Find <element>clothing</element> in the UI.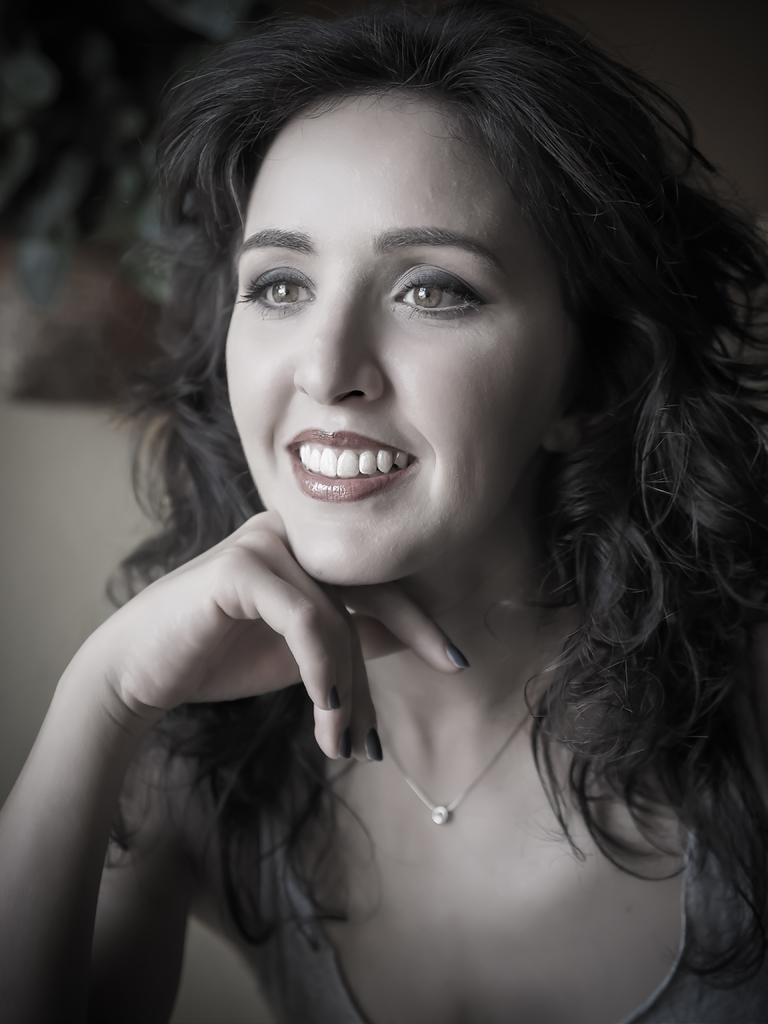
UI element at crop(225, 743, 767, 1015).
